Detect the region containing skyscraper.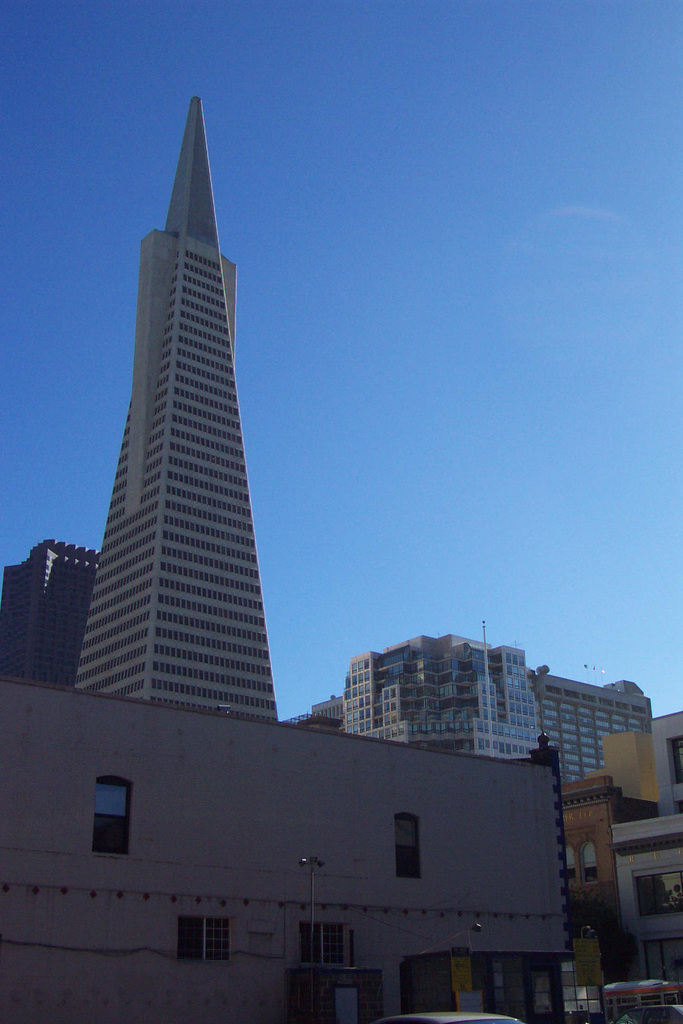
bbox(0, 89, 563, 1023).
